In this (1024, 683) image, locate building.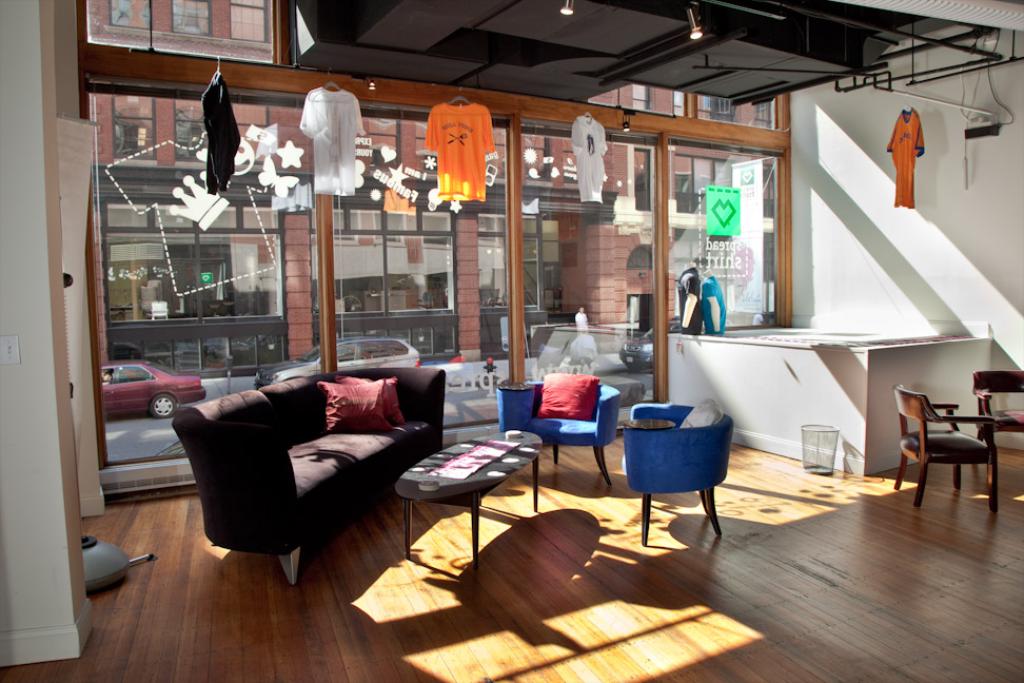
Bounding box: 0/0/1023/682.
